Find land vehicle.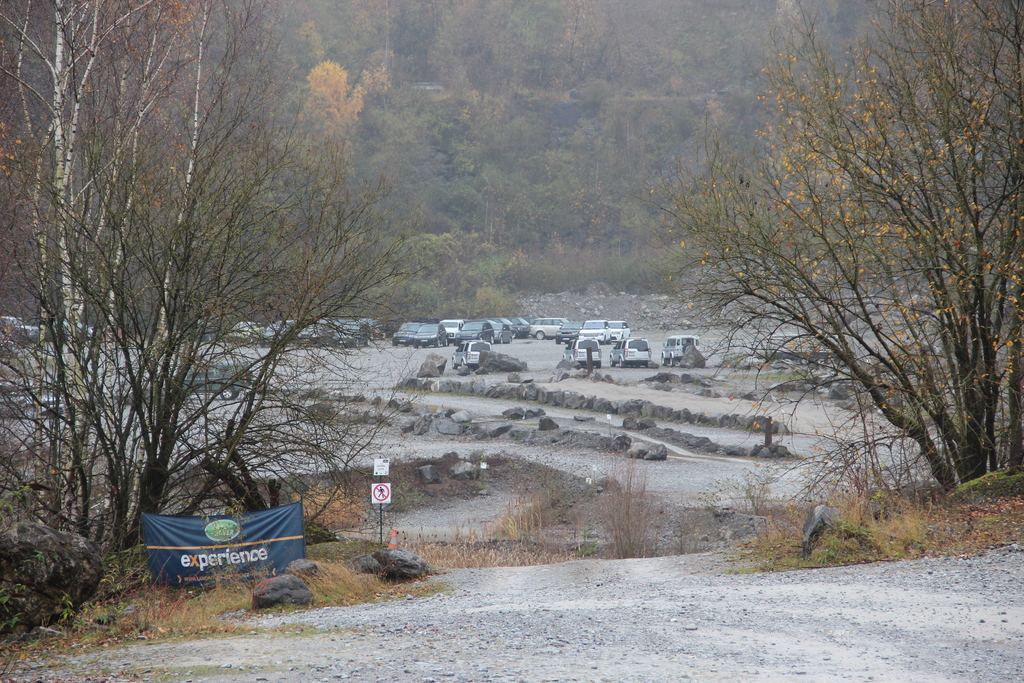
detection(59, 317, 95, 341).
